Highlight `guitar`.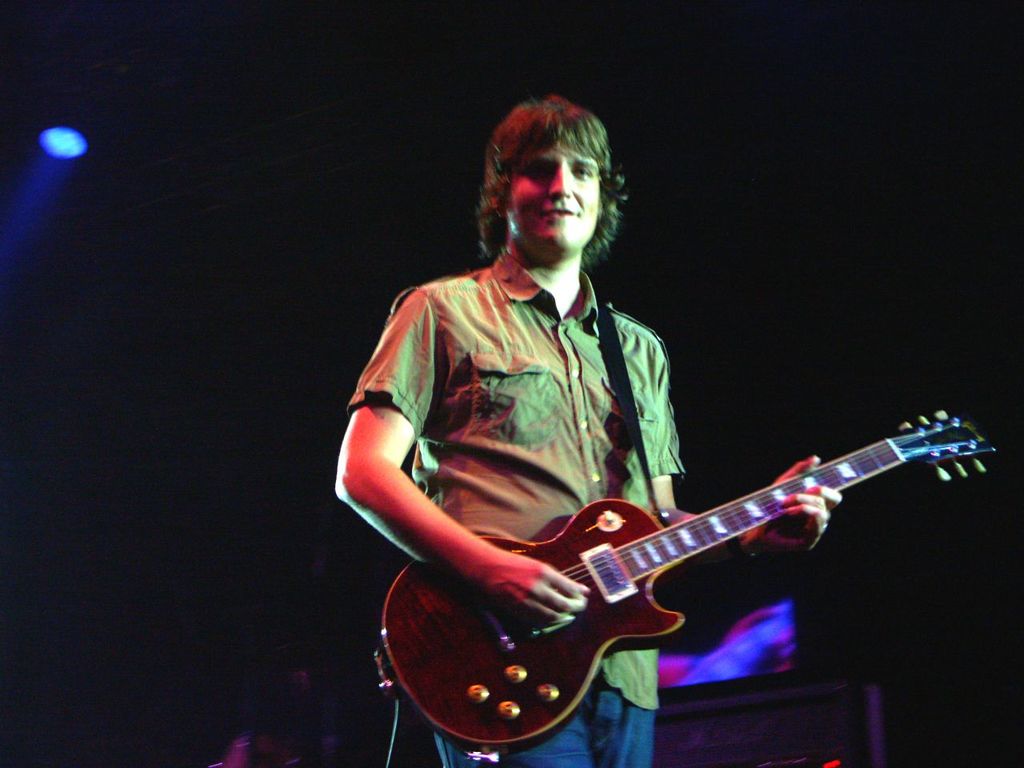
Highlighted region: (376,408,970,755).
